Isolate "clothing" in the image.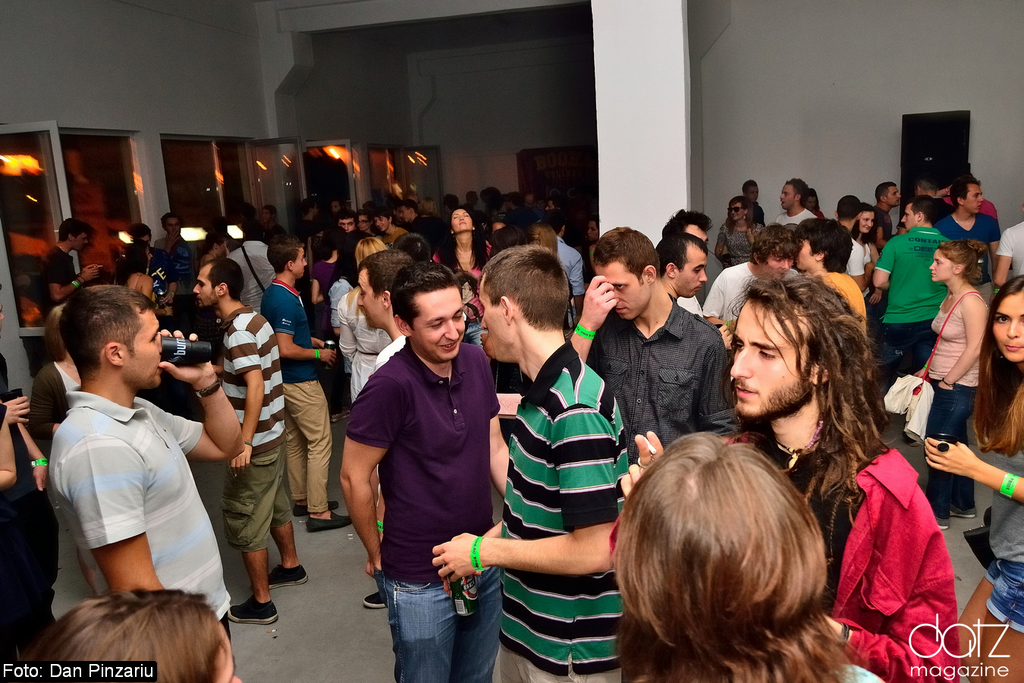
Isolated region: x1=146, y1=233, x2=195, y2=283.
